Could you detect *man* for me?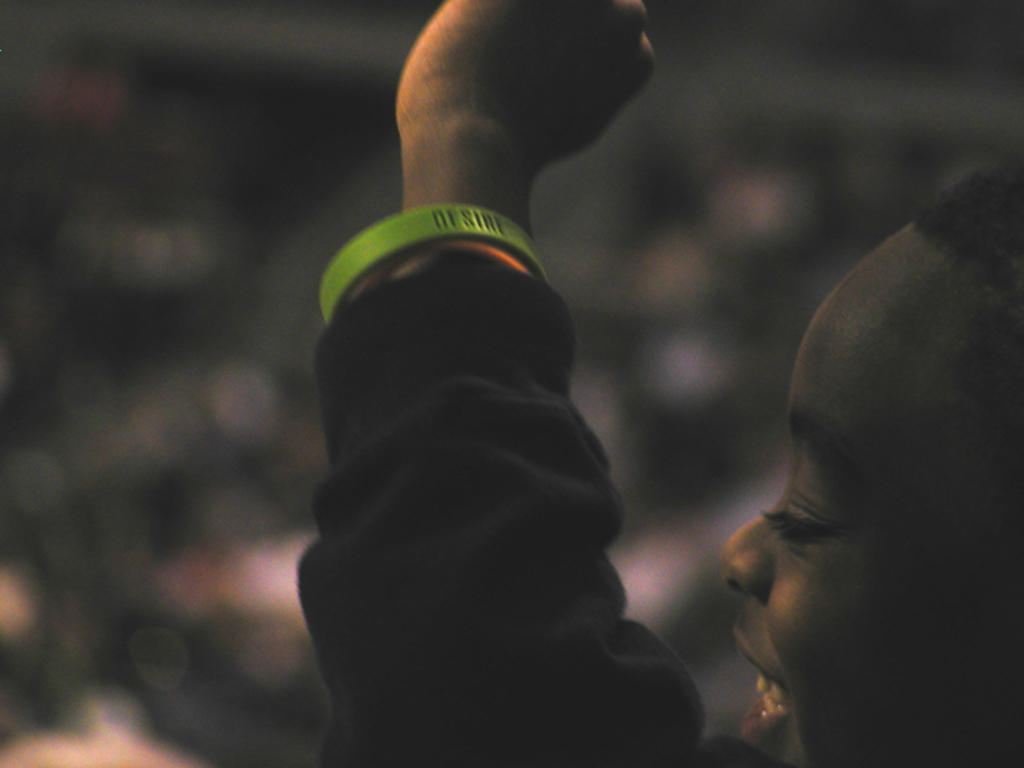
Detection result: <box>297,0,1023,767</box>.
